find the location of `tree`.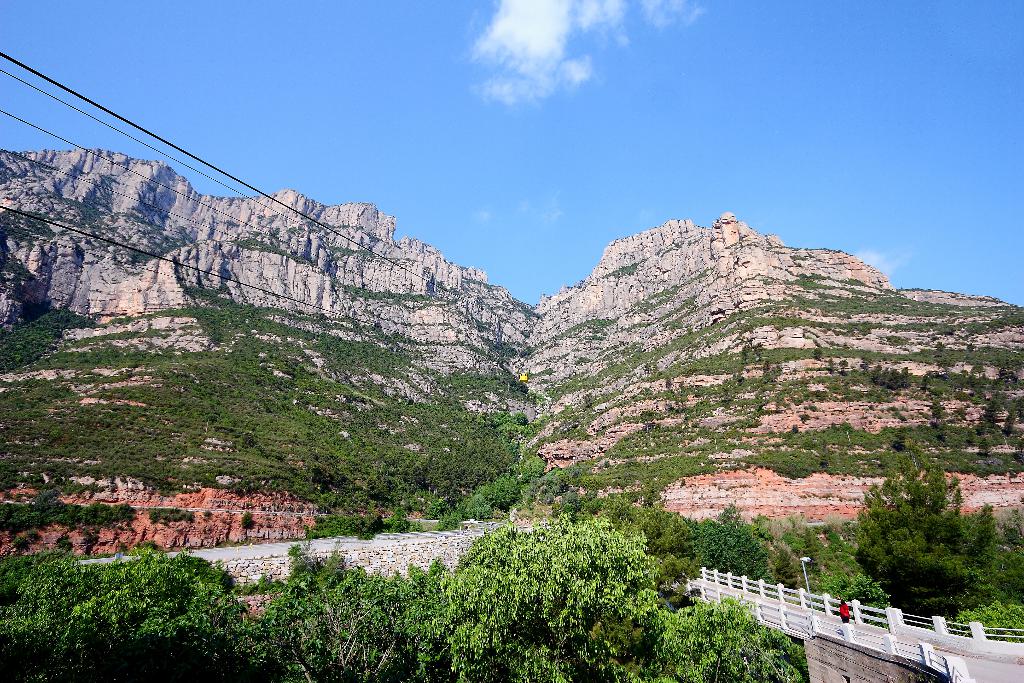
Location: select_region(863, 447, 989, 609).
